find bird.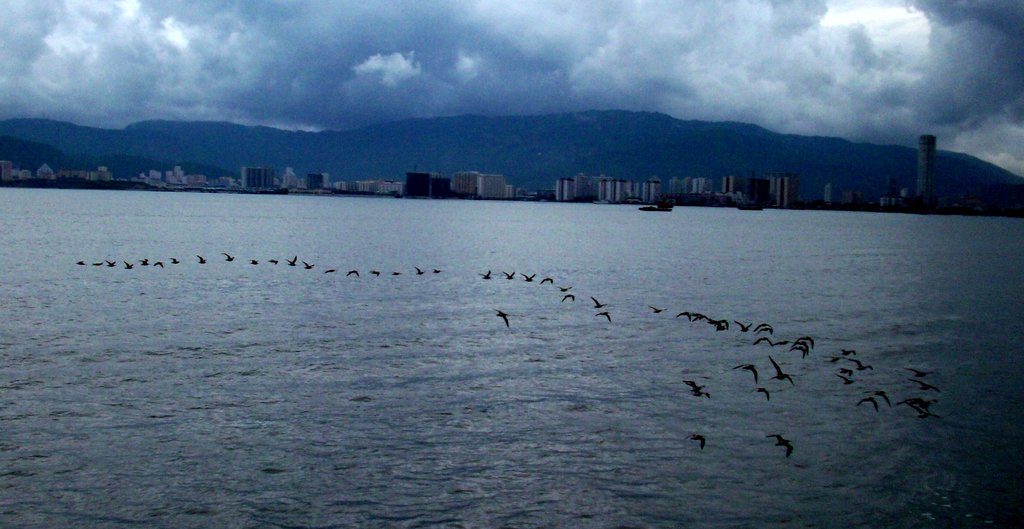
[520,273,533,285].
